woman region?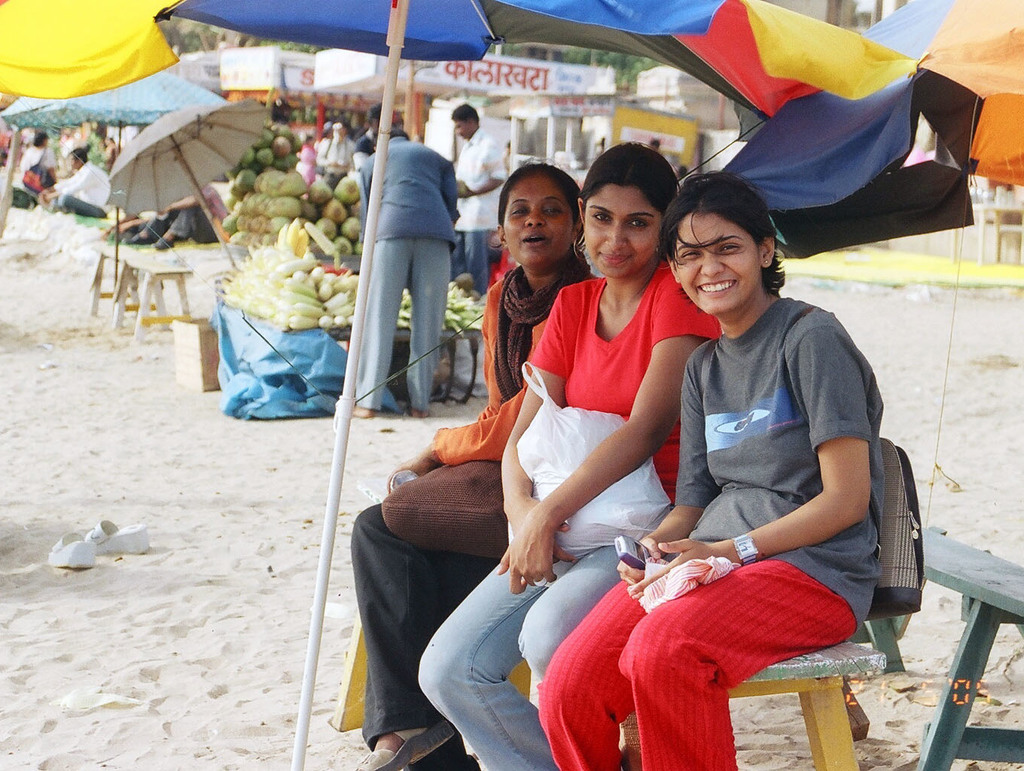
[419, 140, 723, 770]
